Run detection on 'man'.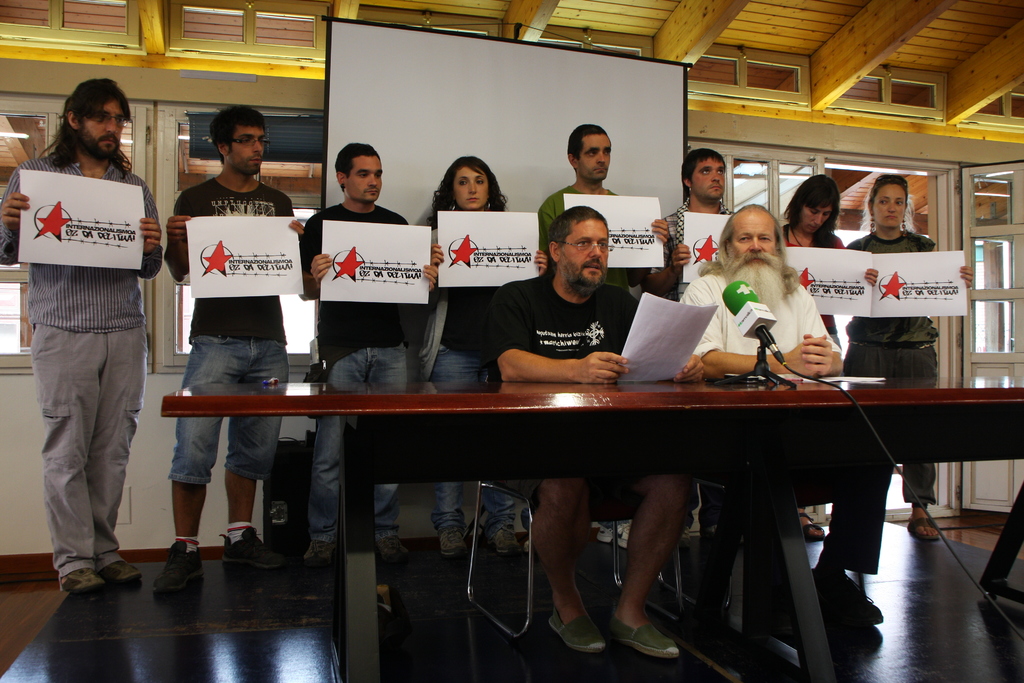
Result: bbox(160, 104, 304, 597).
